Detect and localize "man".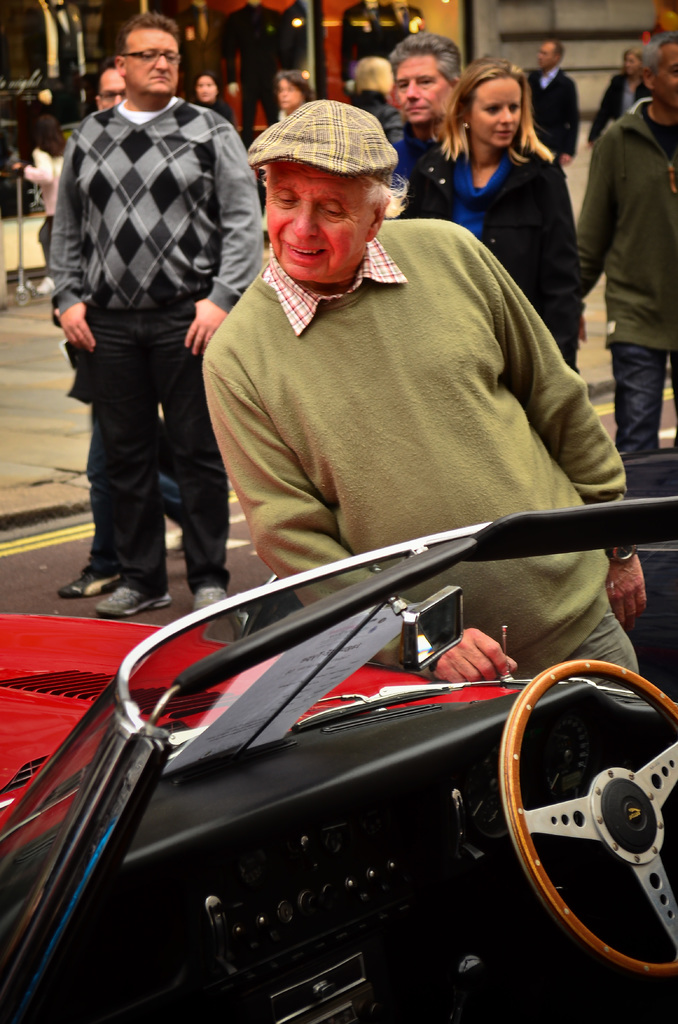
Localized at box(344, 52, 405, 141).
